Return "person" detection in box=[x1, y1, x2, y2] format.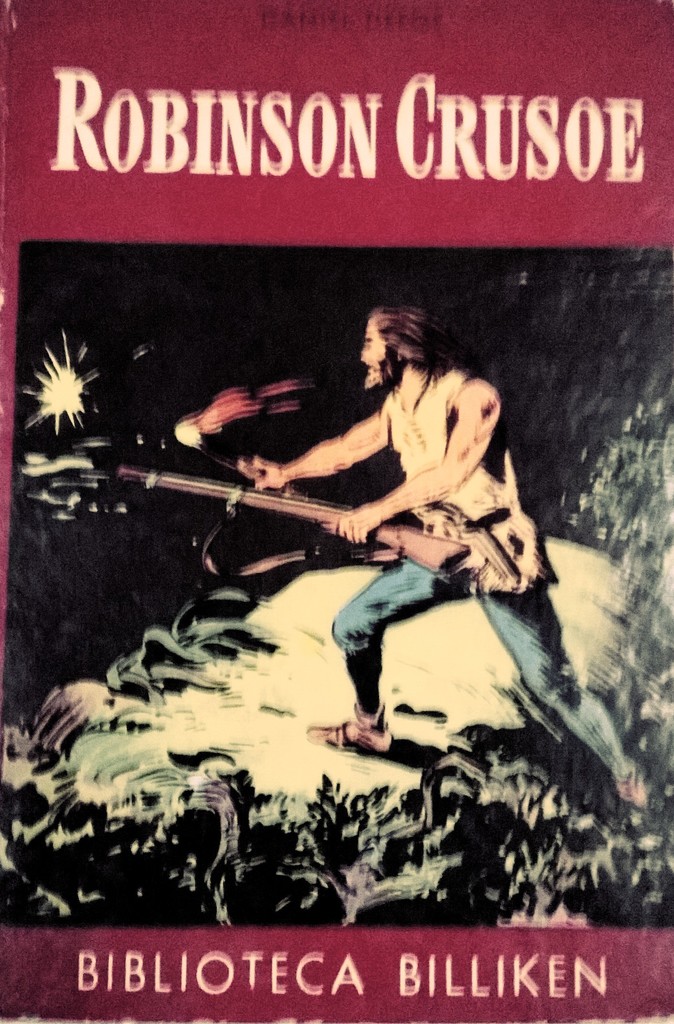
box=[247, 299, 659, 811].
